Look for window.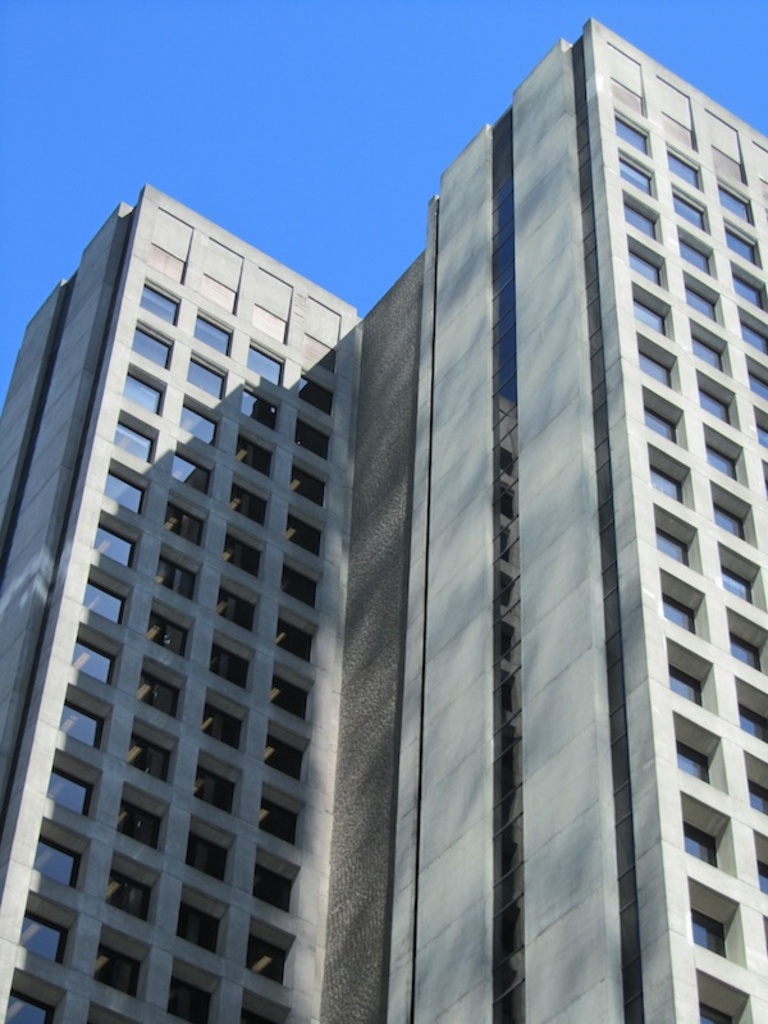
Found: x1=748, y1=358, x2=767, y2=403.
